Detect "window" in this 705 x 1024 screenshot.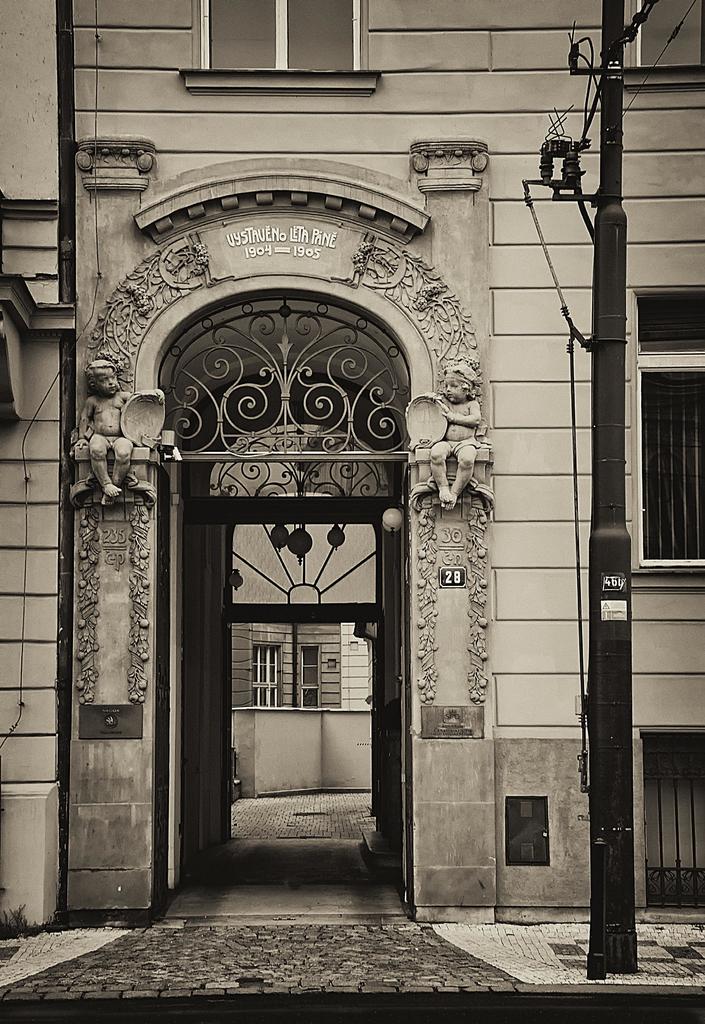
Detection: {"left": 193, "top": 444, "right": 419, "bottom": 834}.
